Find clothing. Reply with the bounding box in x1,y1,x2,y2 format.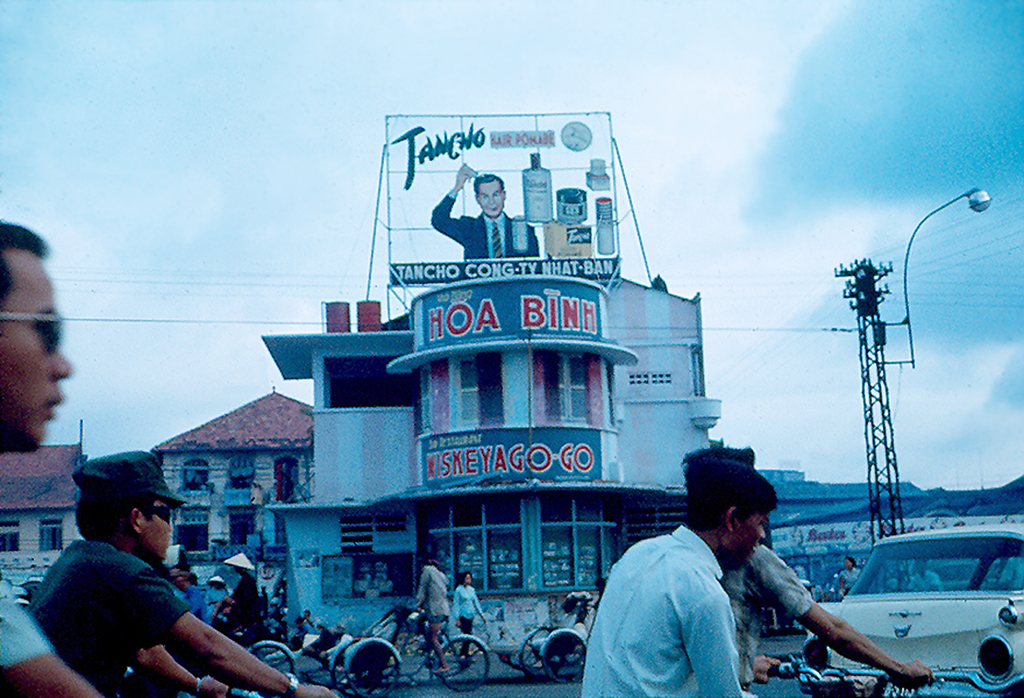
0,580,49,664.
